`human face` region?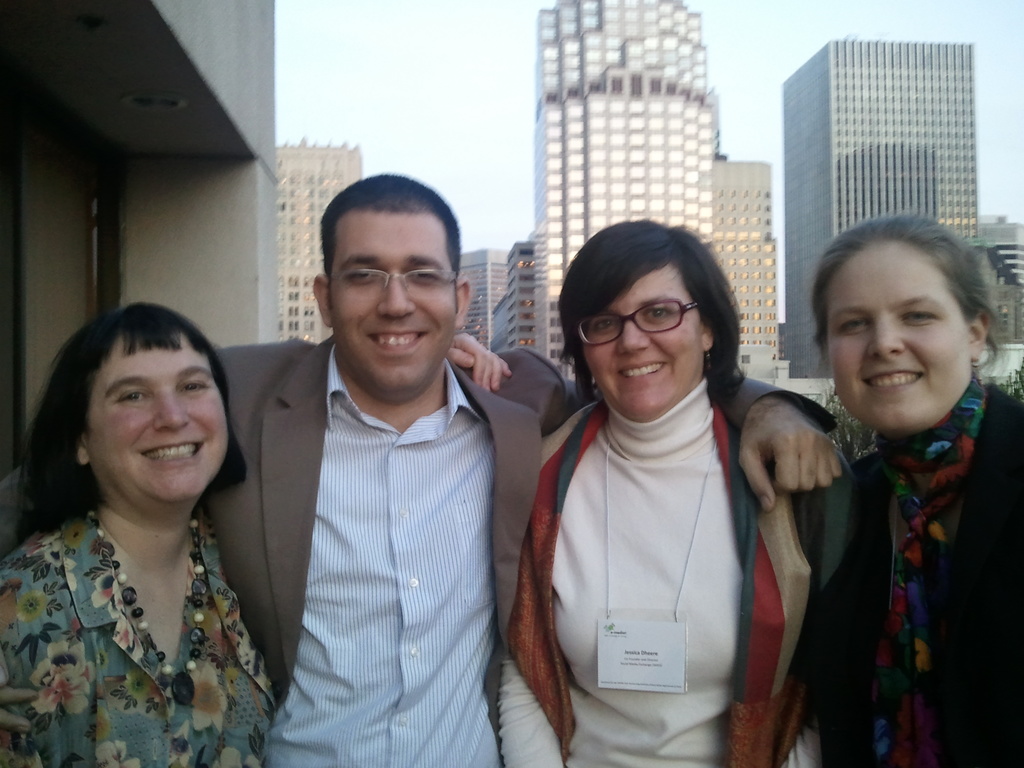
pyautogui.locateOnScreen(833, 246, 972, 440)
